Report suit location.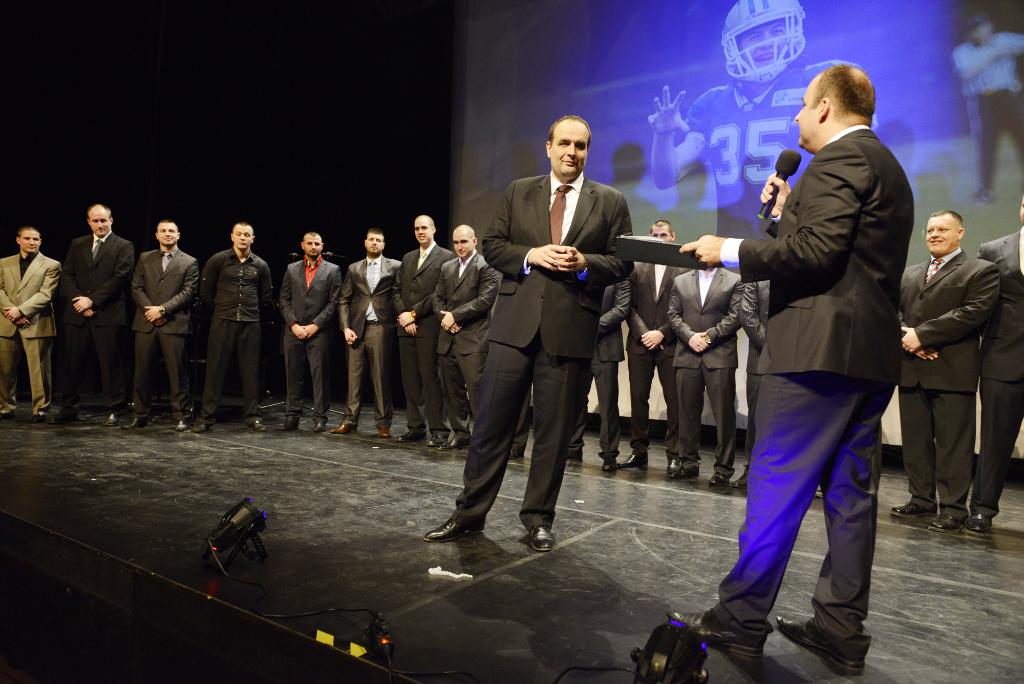
Report: pyautogui.locateOnScreen(281, 256, 348, 421).
